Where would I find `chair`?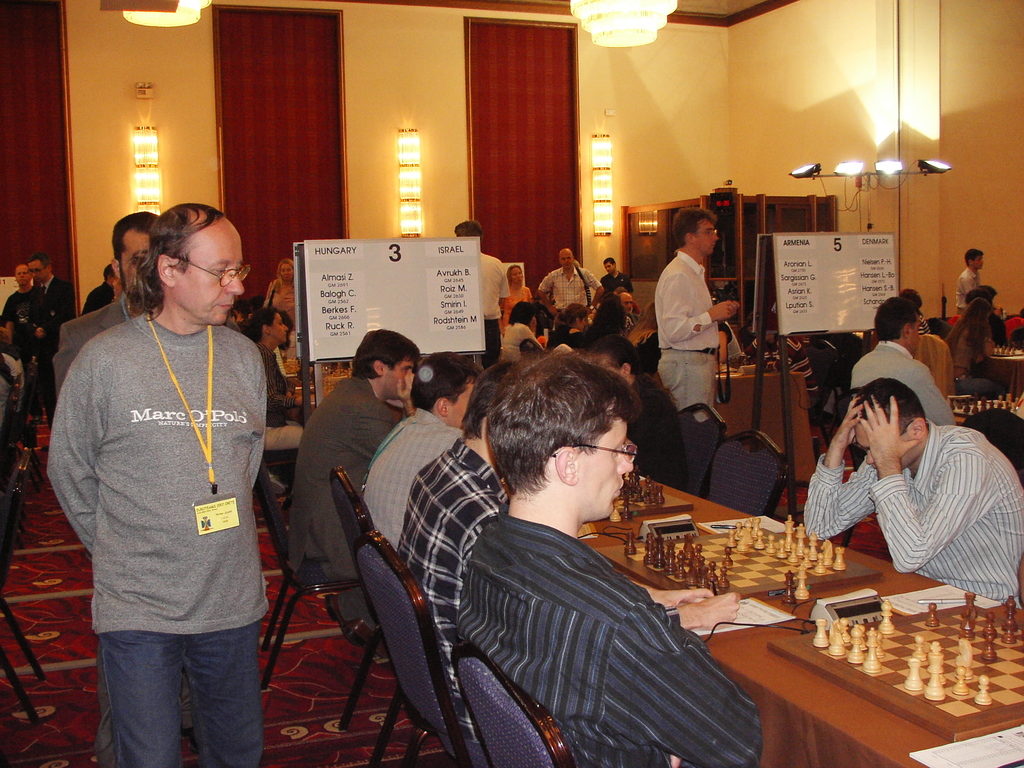
At [left=700, top=426, right=792, bottom=518].
